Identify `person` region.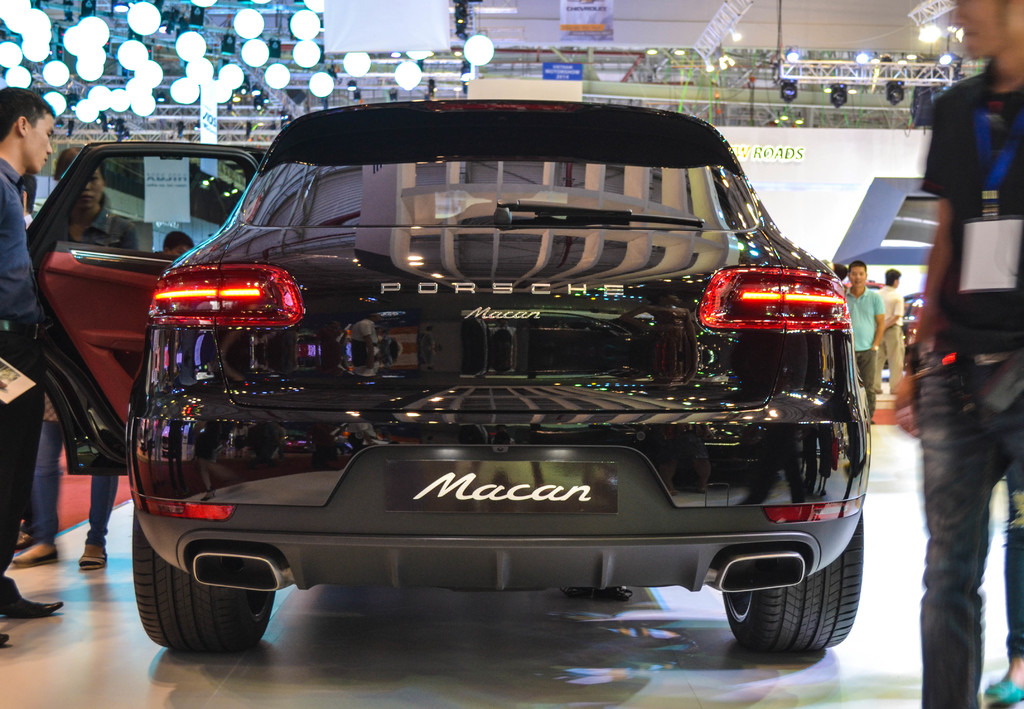
Region: (left=1, top=94, right=74, bottom=653).
